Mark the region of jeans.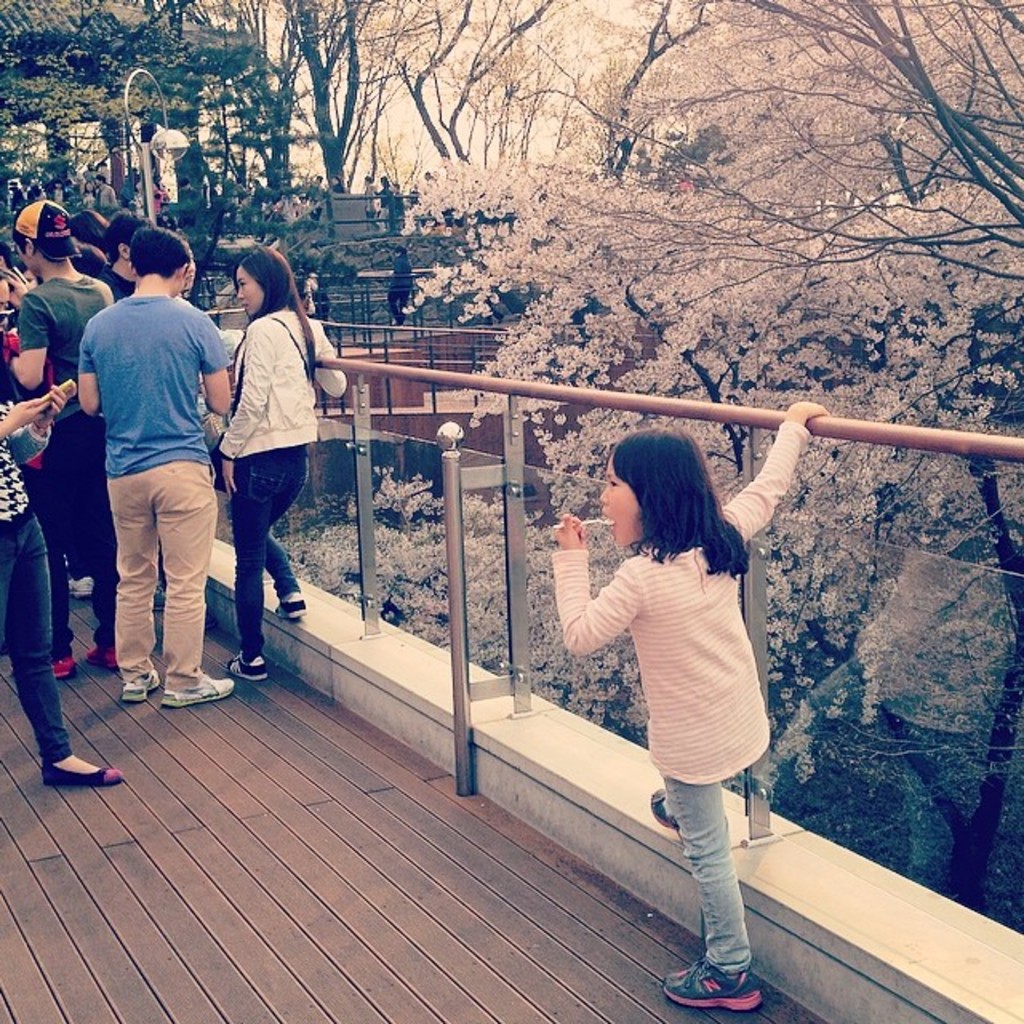
Region: detection(653, 770, 754, 963).
